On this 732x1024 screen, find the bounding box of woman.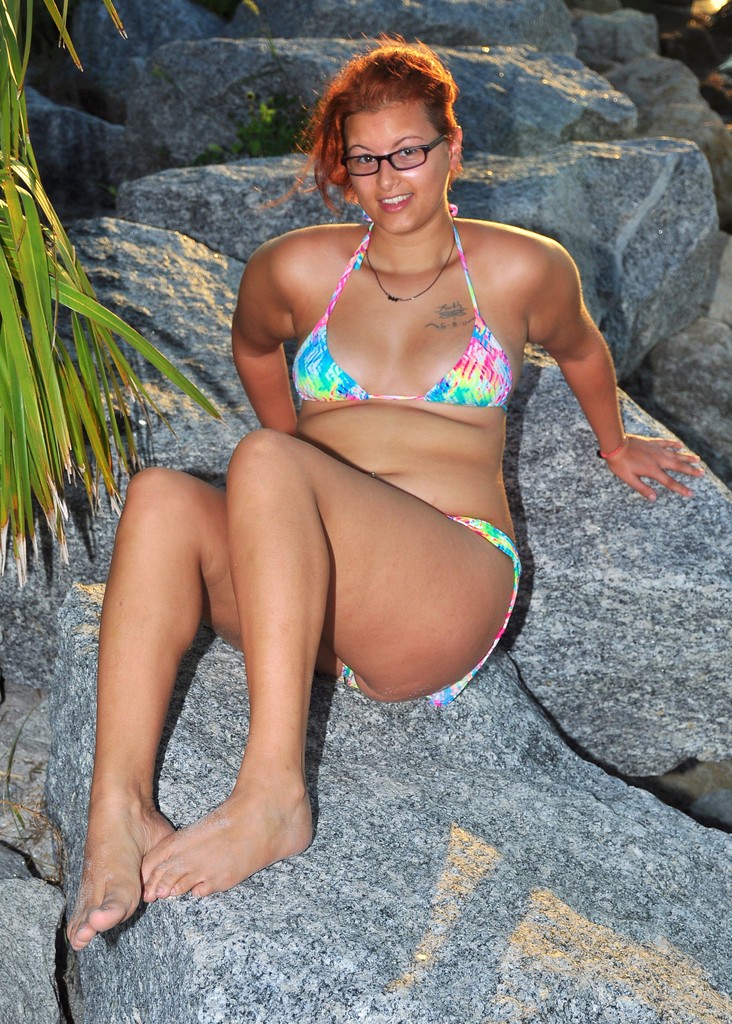
Bounding box: [90, 42, 628, 971].
